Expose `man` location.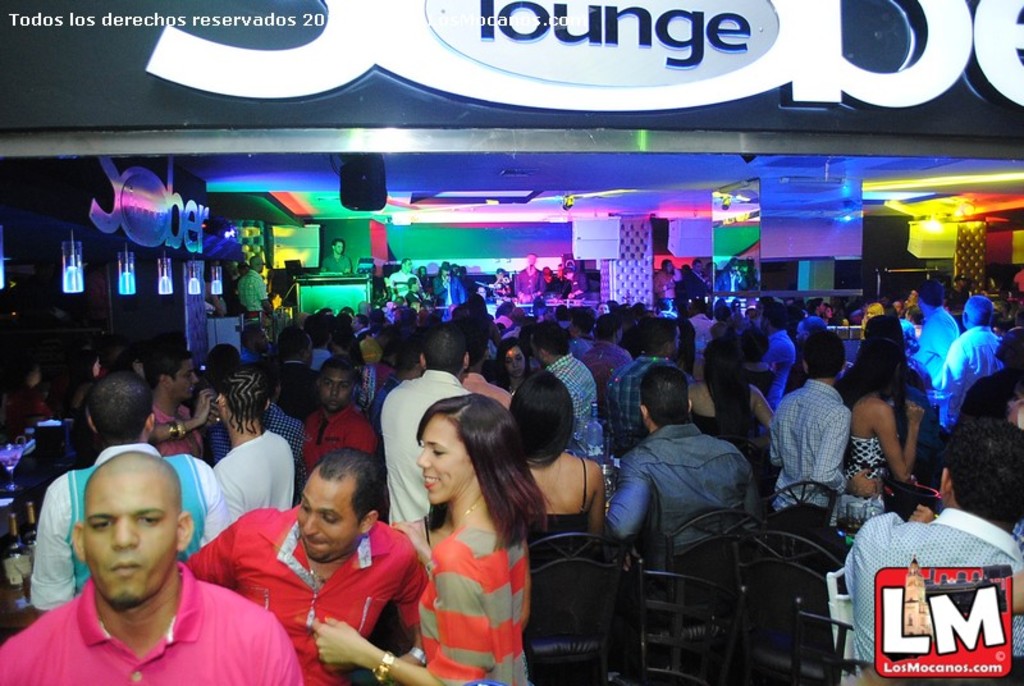
Exposed at (603, 308, 712, 454).
